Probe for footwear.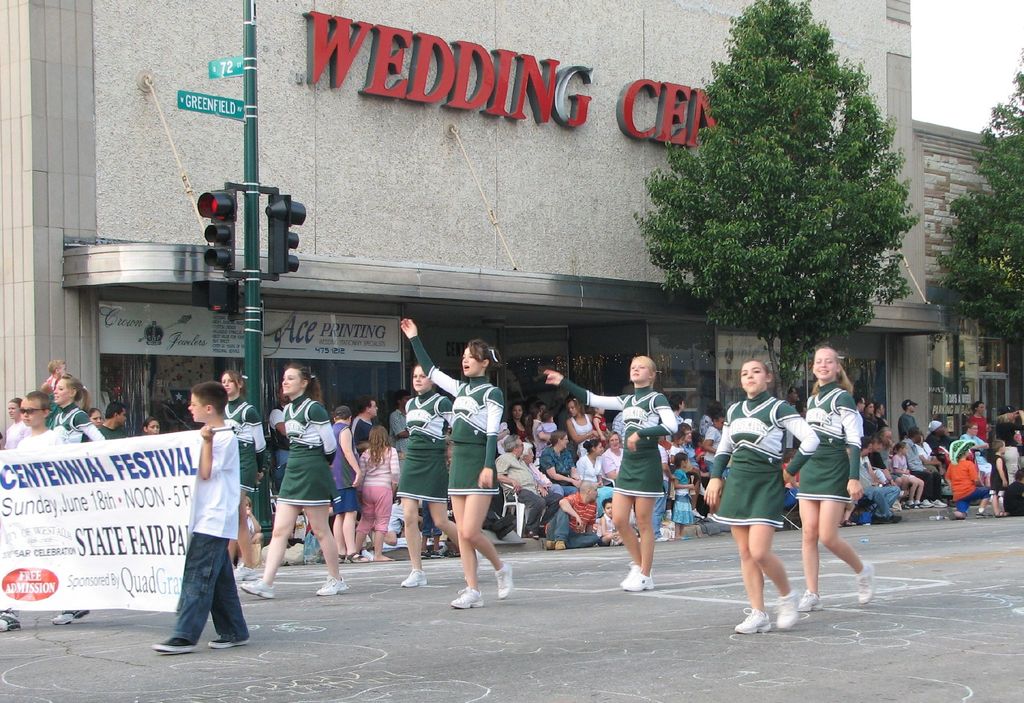
Probe result: x1=155 y1=634 x2=196 y2=656.
